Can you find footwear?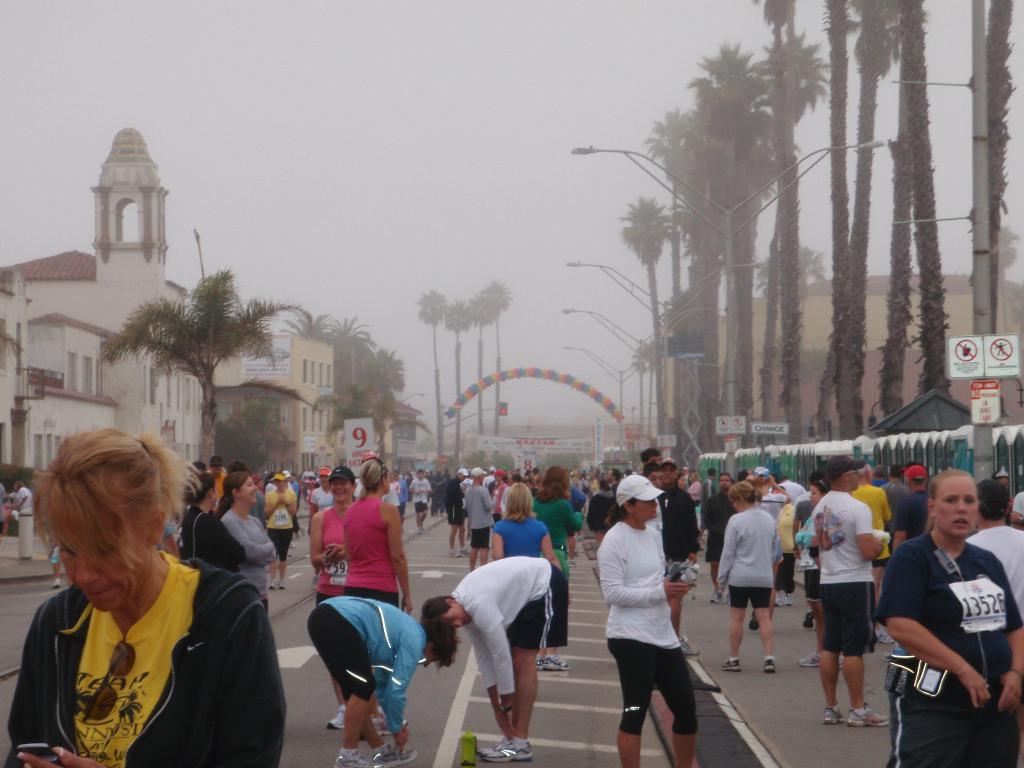
Yes, bounding box: box=[714, 654, 741, 676].
